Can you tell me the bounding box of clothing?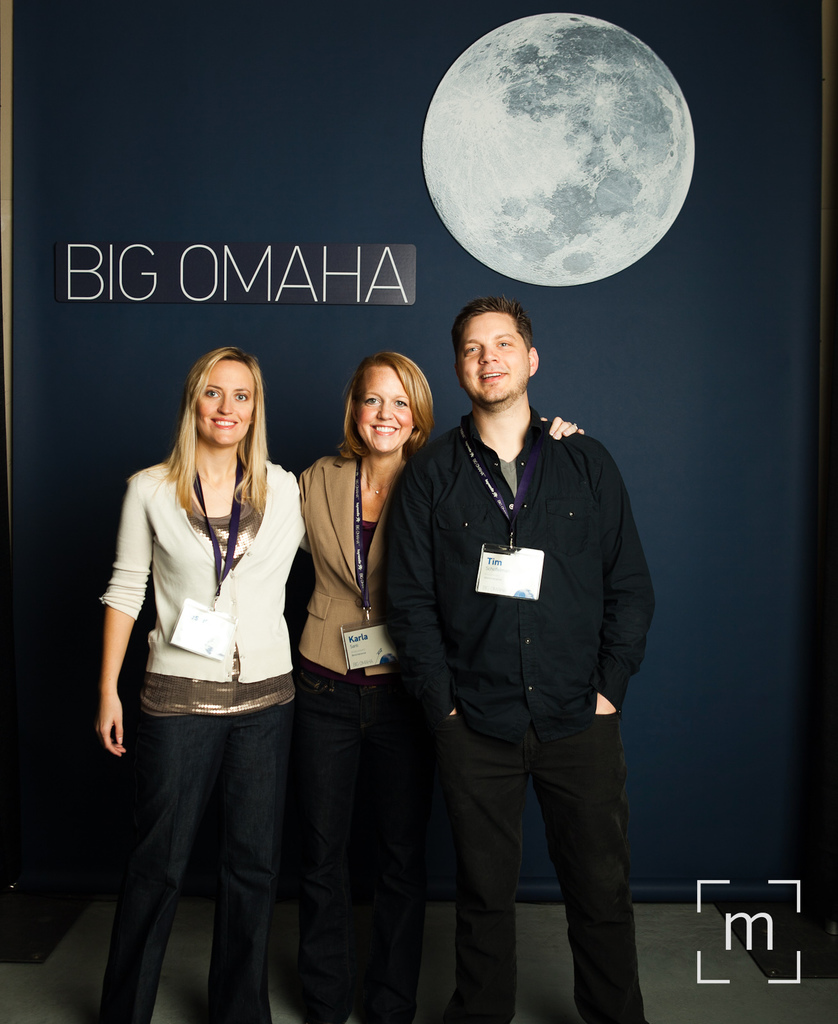
[98, 463, 317, 1021].
